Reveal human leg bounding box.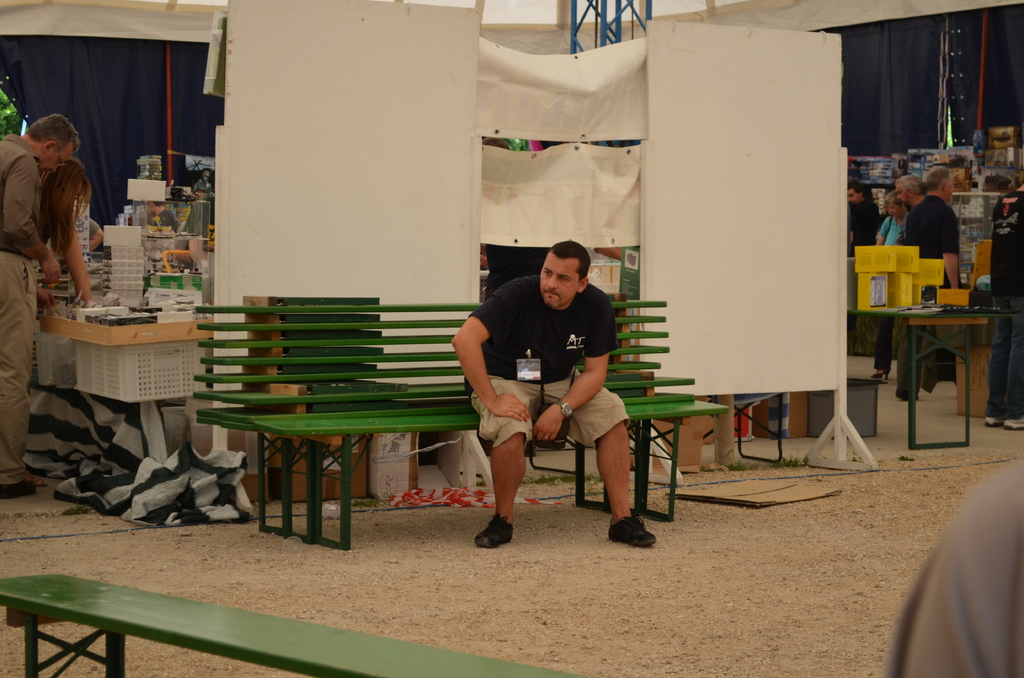
Revealed: [476, 376, 536, 548].
